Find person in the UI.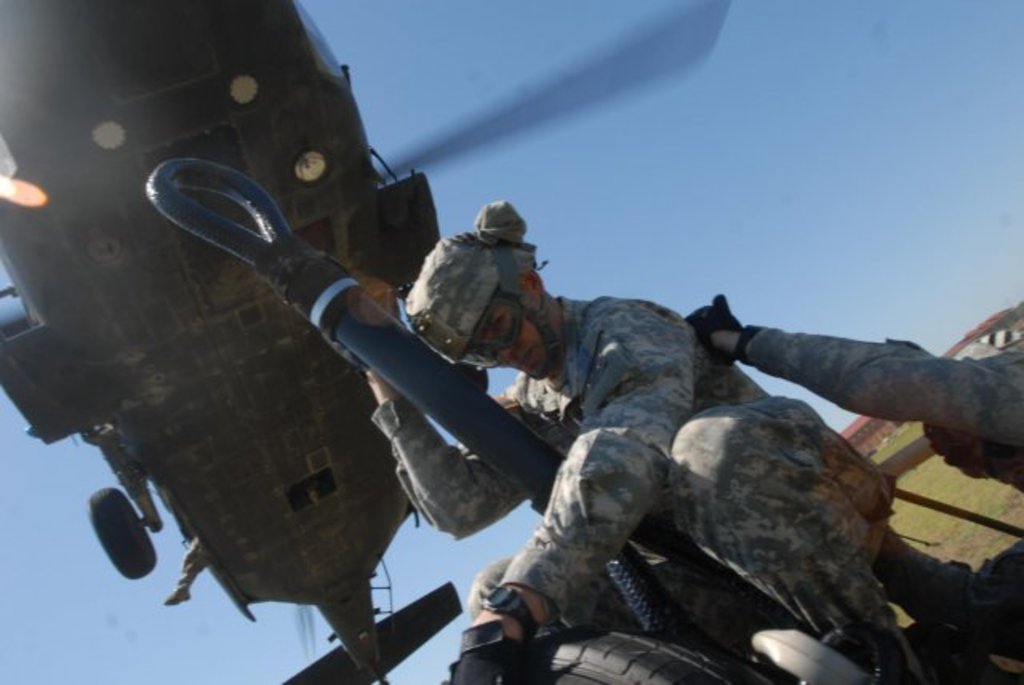
UI element at x1=677 y1=298 x2=1022 y2=659.
